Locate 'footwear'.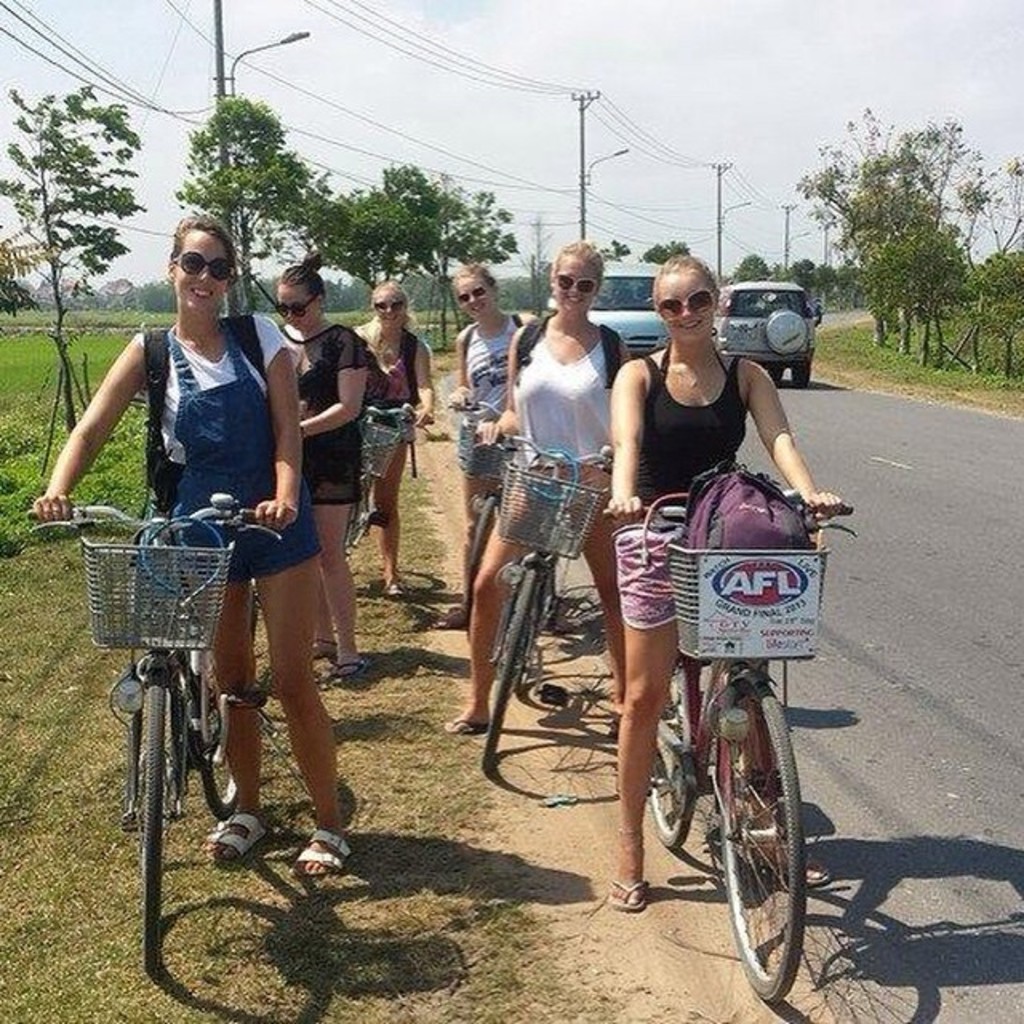
Bounding box: <box>442,709,488,744</box>.
